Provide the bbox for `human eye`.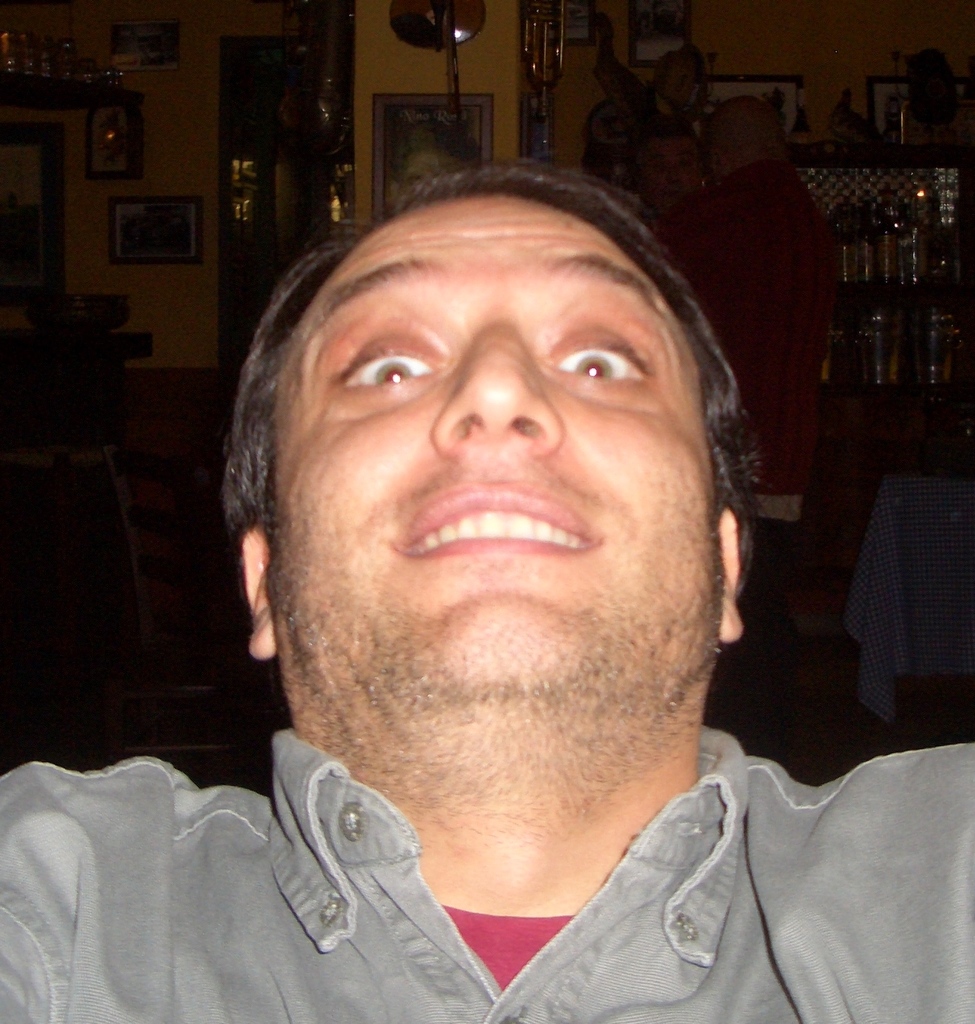
(341, 334, 441, 394).
